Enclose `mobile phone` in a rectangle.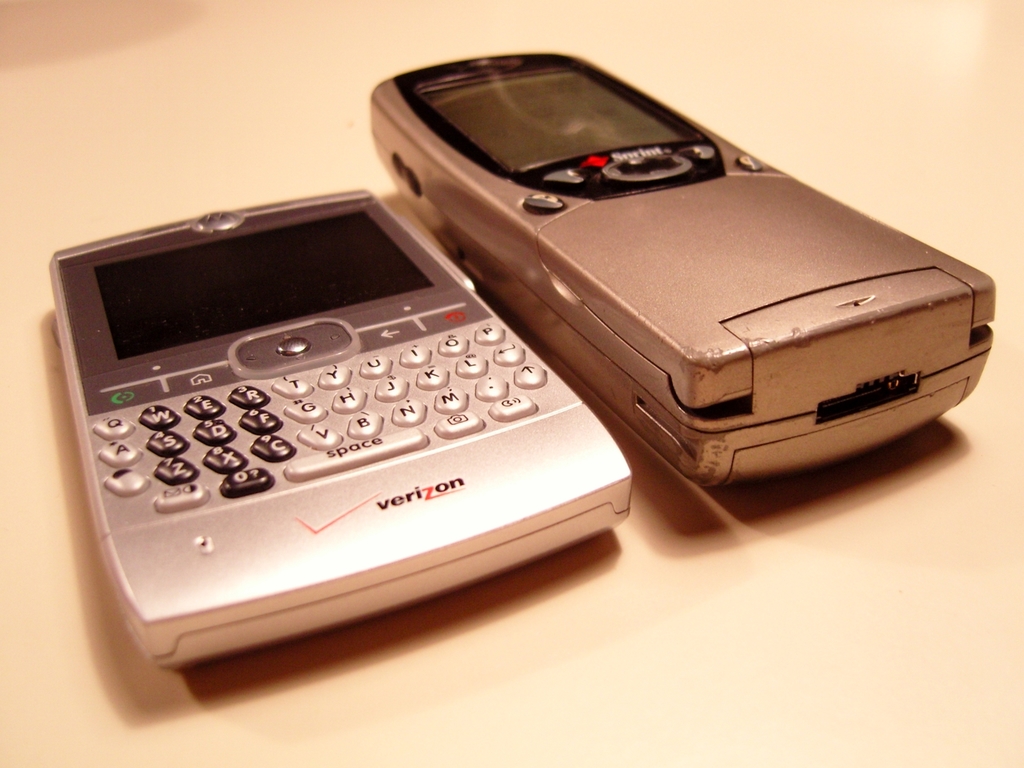
rect(40, 193, 625, 675).
